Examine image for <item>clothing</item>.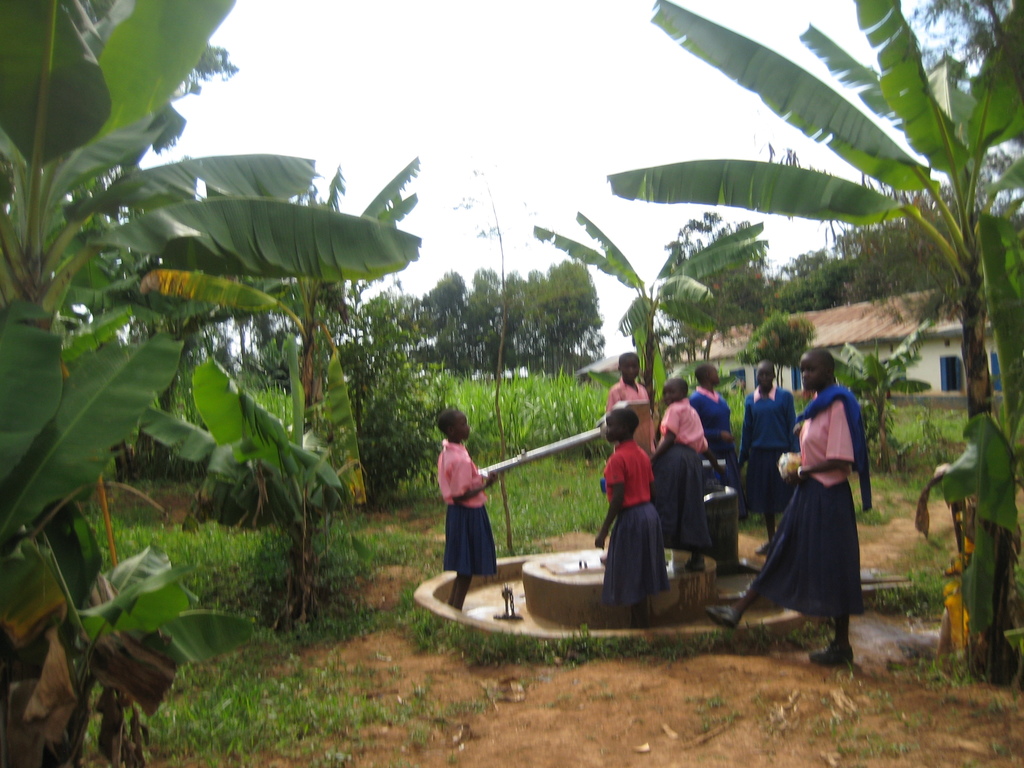
Examination result: [757, 379, 877, 639].
